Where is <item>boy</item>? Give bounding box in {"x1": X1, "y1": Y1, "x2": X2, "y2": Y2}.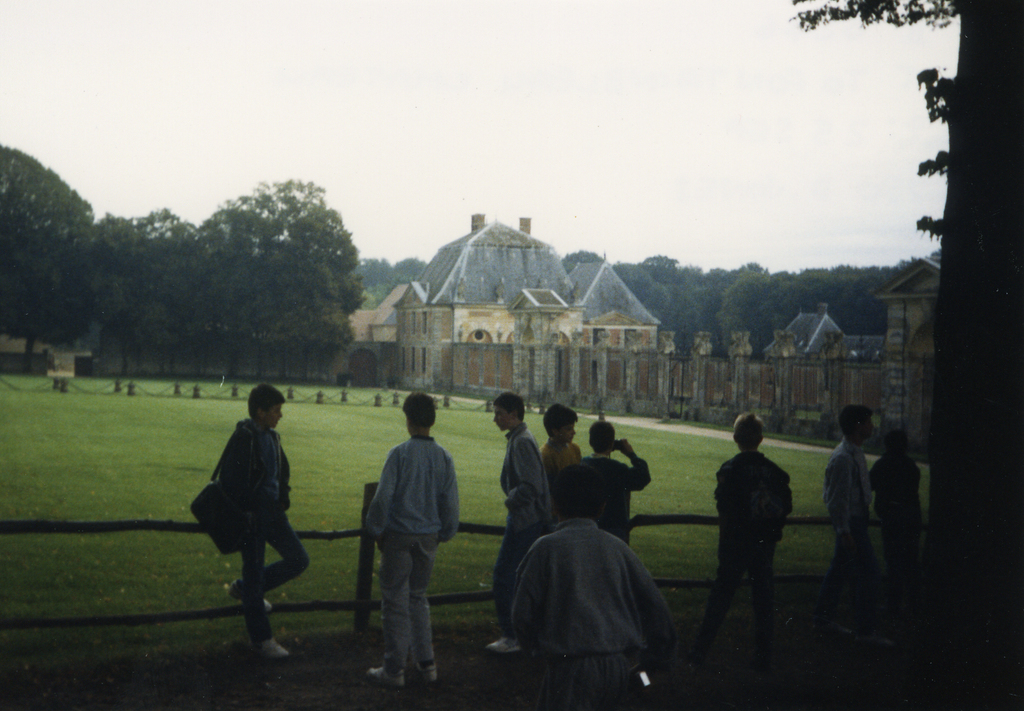
{"x1": 340, "y1": 387, "x2": 464, "y2": 694}.
